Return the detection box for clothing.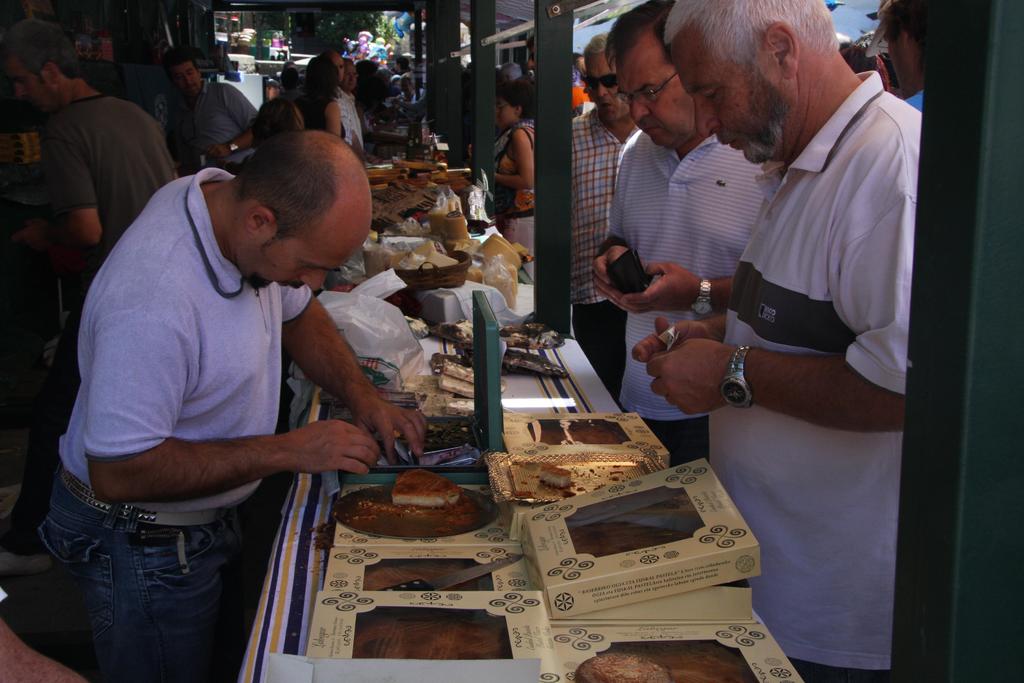
select_region(37, 92, 172, 340).
